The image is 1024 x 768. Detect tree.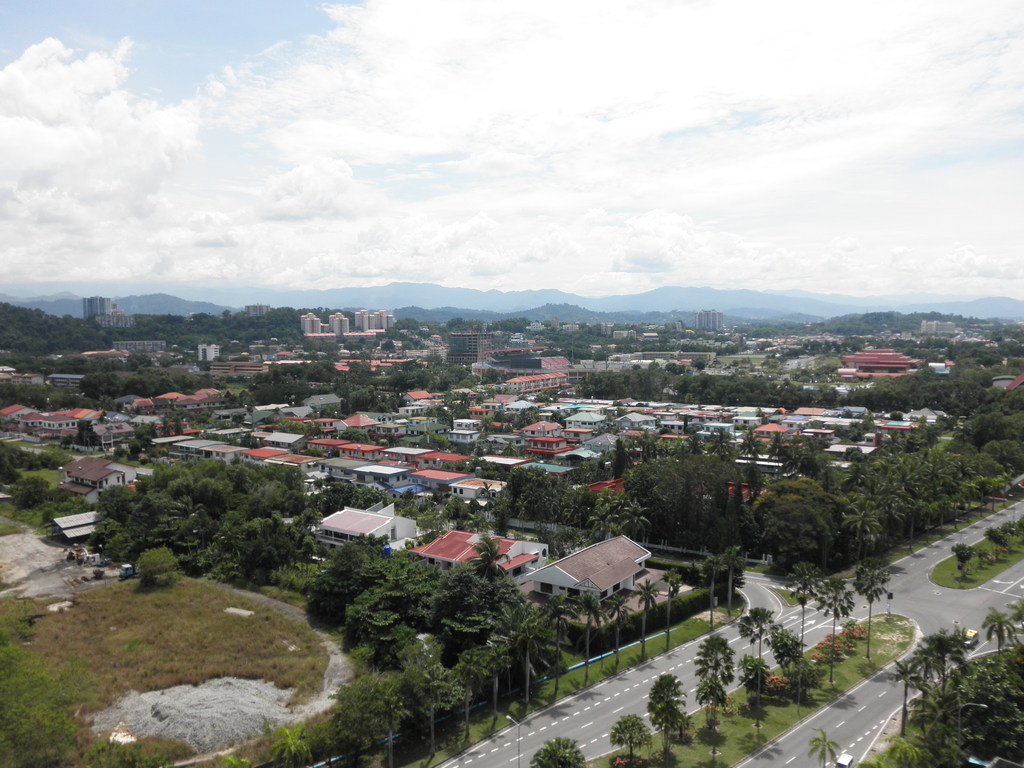
Detection: (848, 552, 895, 659).
